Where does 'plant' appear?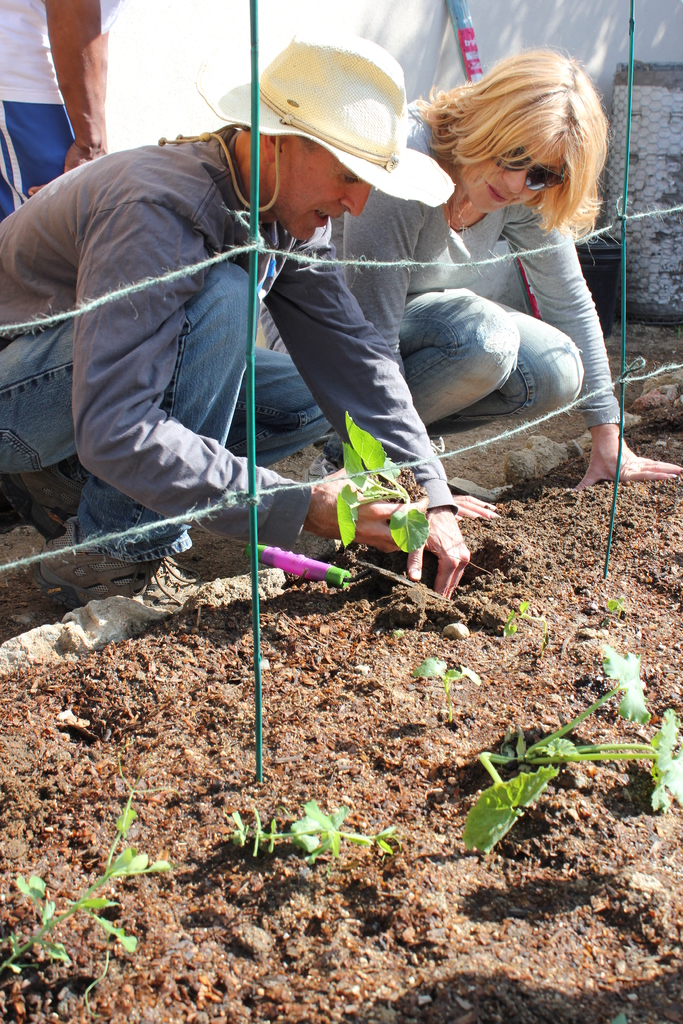
Appears at <box>462,640,682,854</box>.
